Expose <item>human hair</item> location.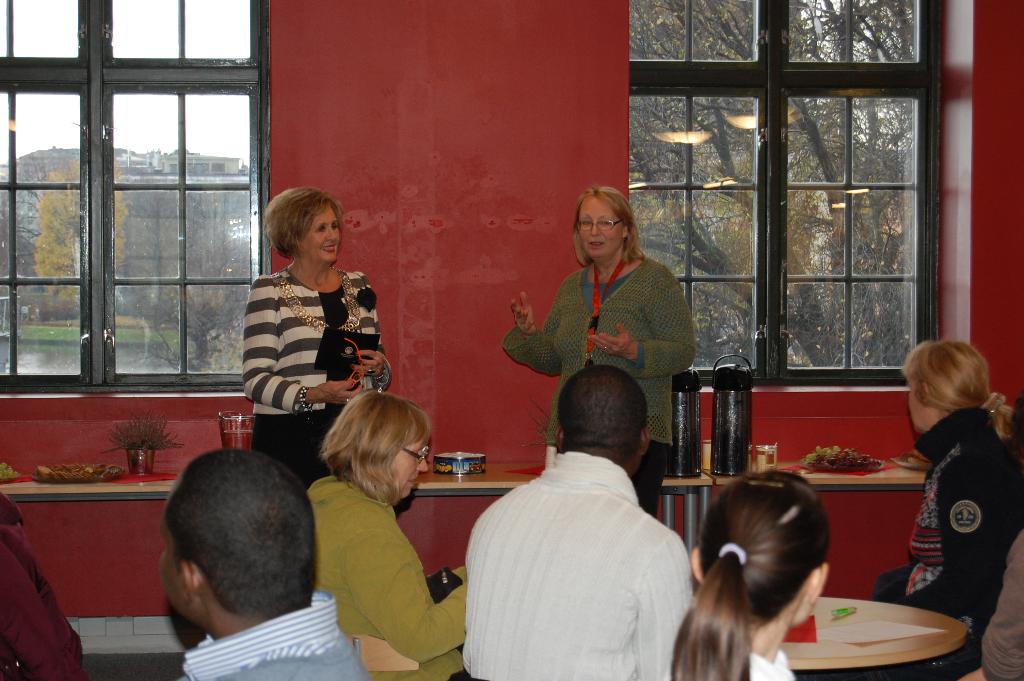
Exposed at detection(317, 390, 441, 504).
